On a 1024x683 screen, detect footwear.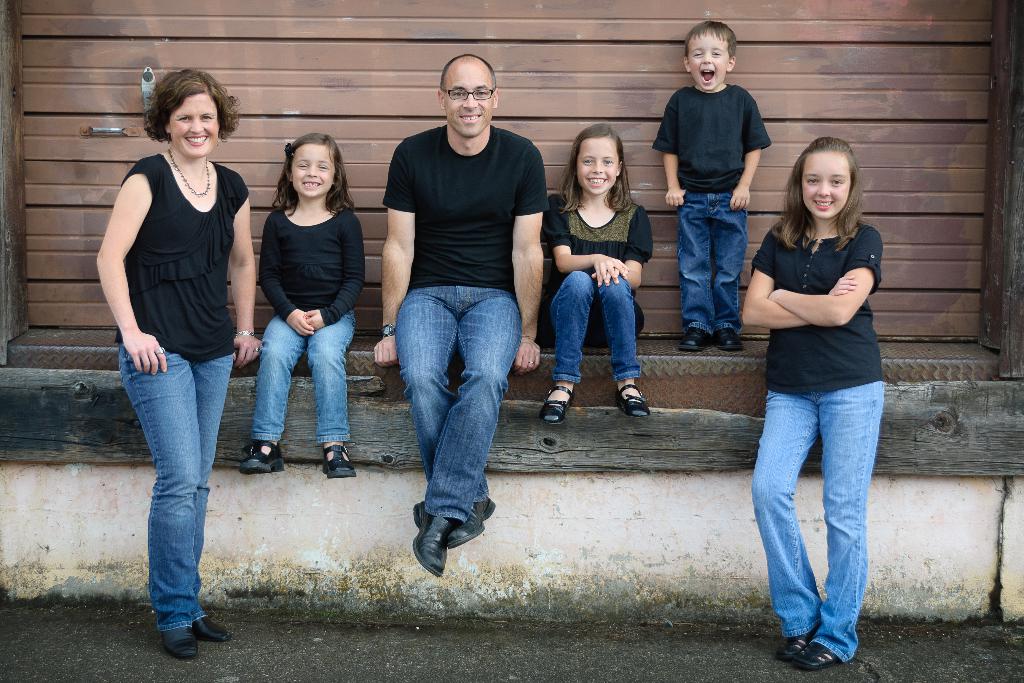
[x1=678, y1=327, x2=711, y2=350].
